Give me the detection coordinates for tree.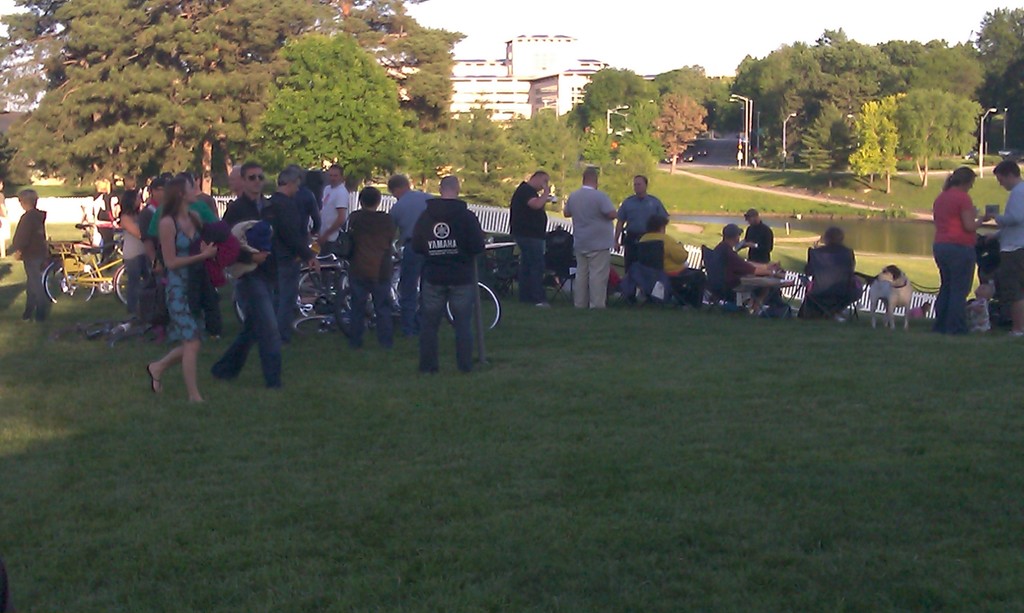
<box>635,58,751,148</box>.
